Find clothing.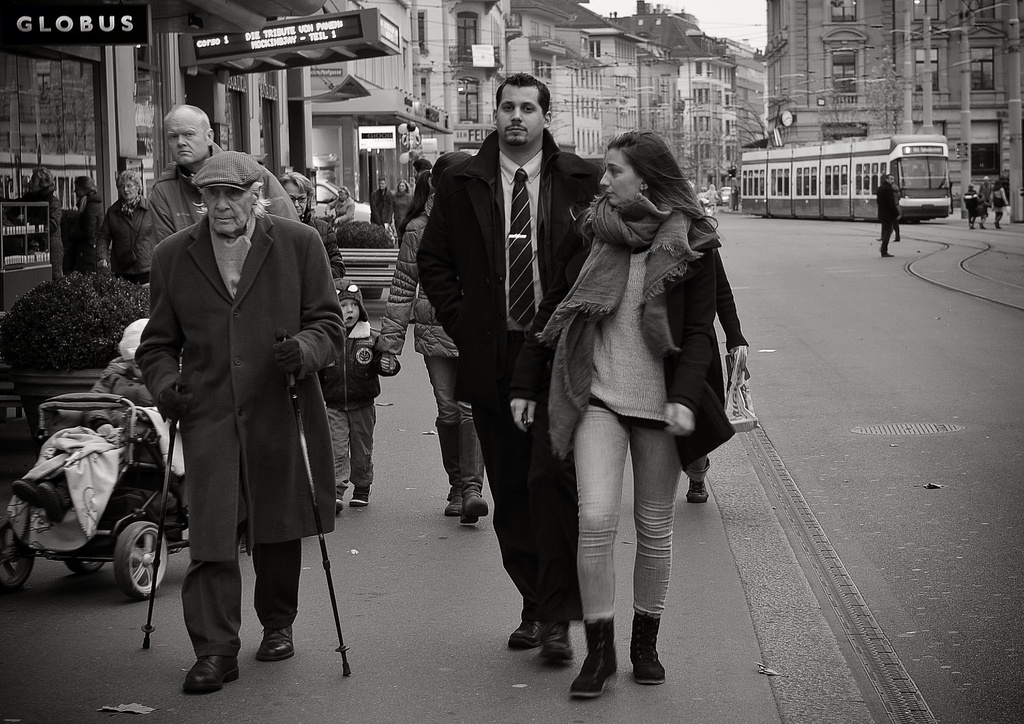
region(390, 189, 406, 209).
